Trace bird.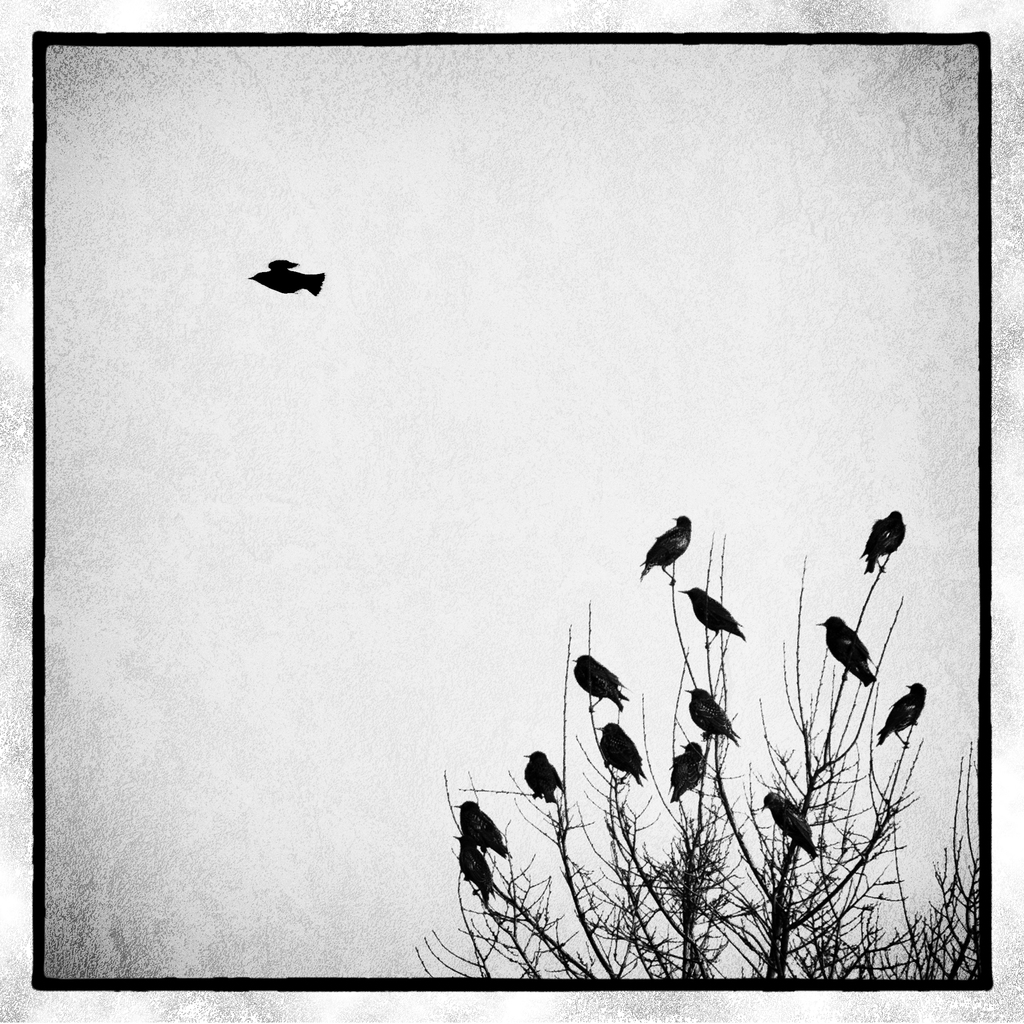
Traced to {"left": 681, "top": 684, "right": 740, "bottom": 748}.
